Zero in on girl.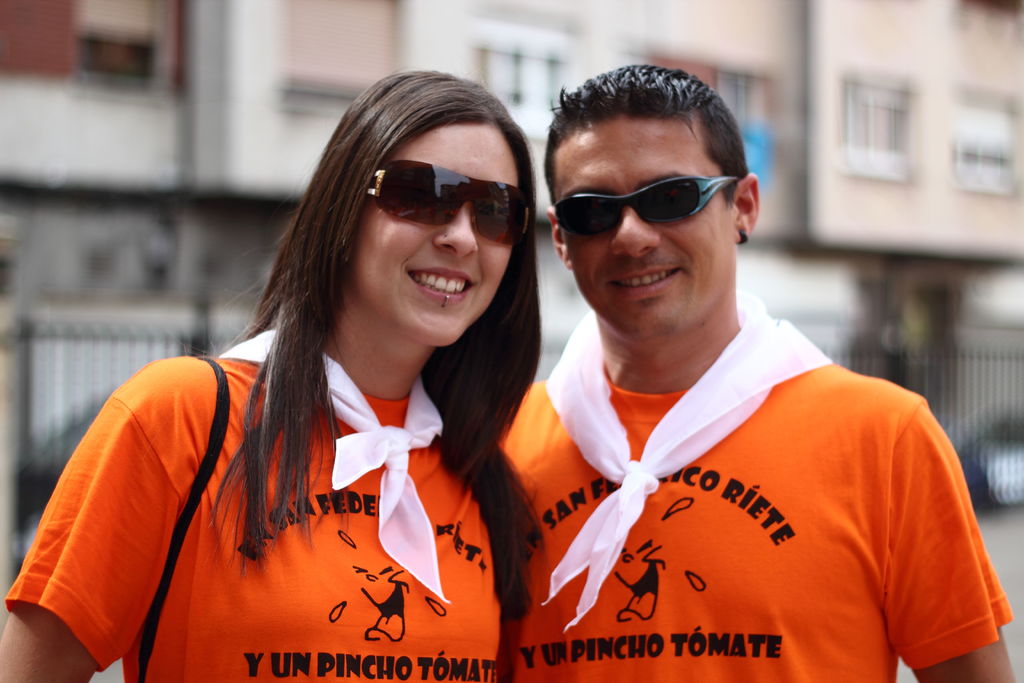
Zeroed in: [left=0, top=68, right=545, bottom=682].
